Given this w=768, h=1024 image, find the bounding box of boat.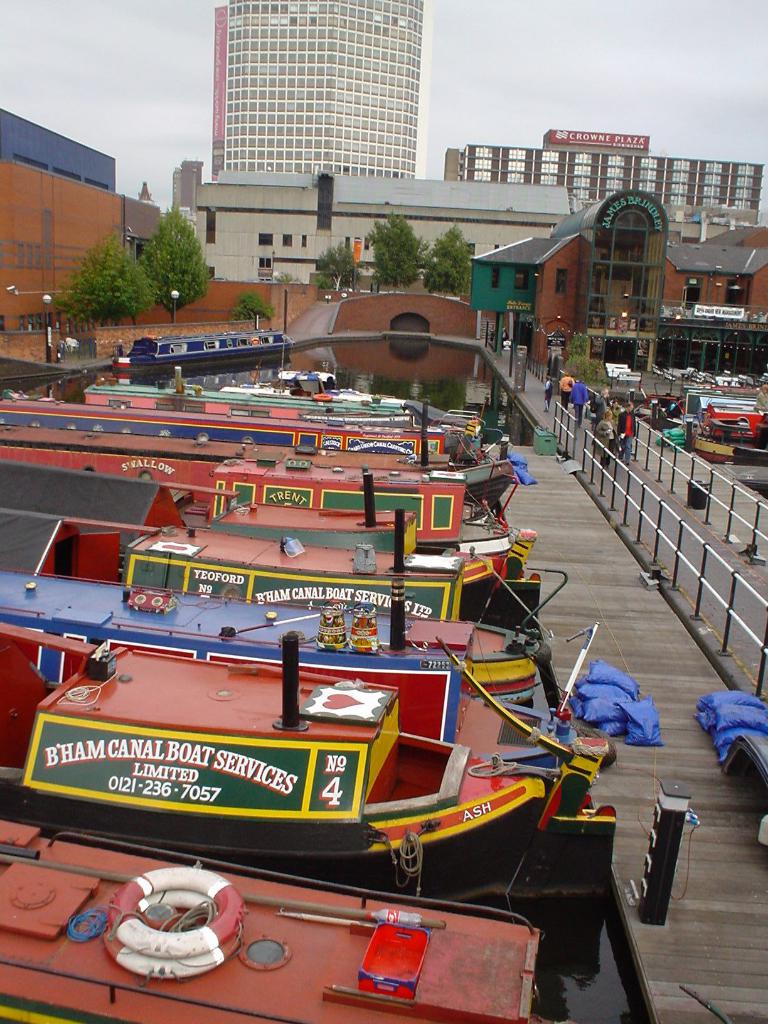
box=[0, 616, 618, 897].
